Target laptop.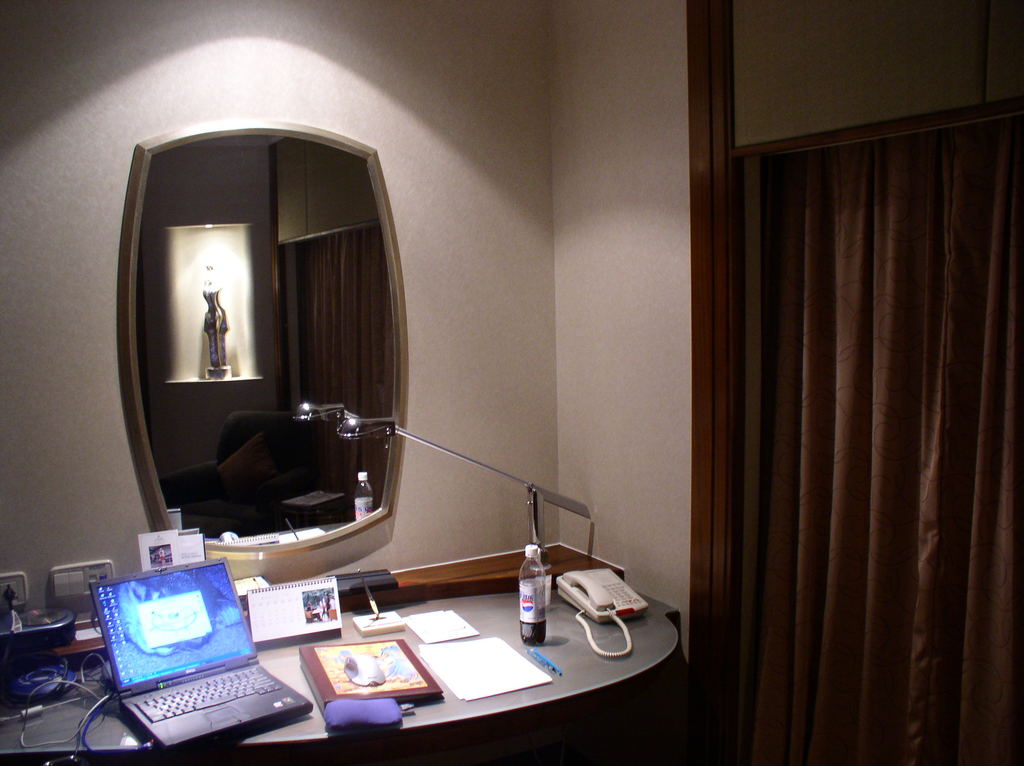
Target region: l=90, t=558, r=298, b=751.
